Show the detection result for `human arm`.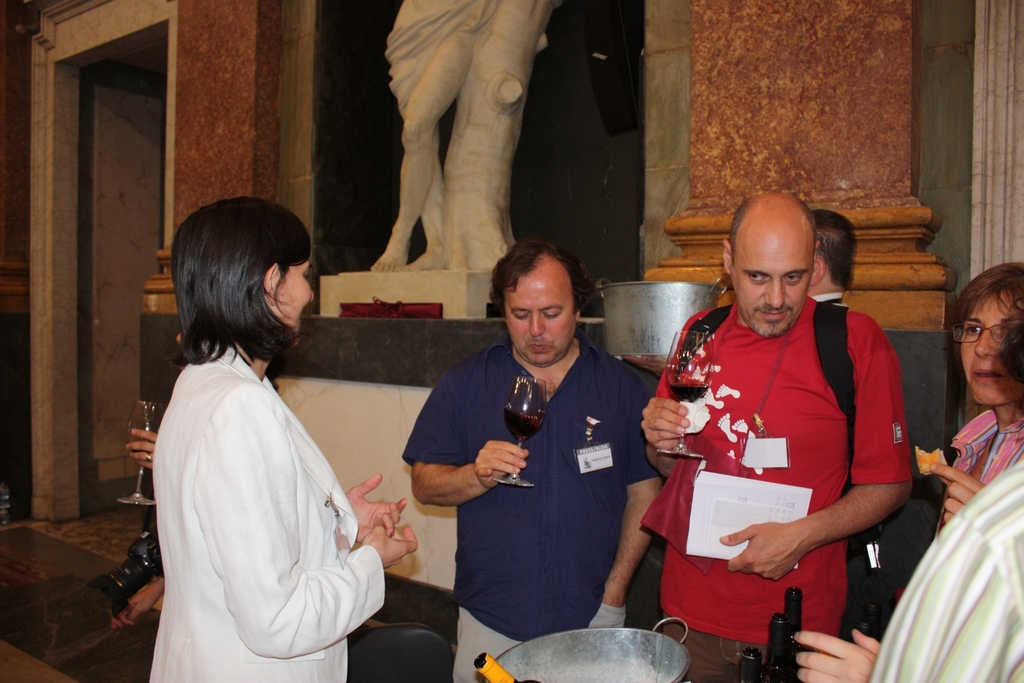
Rect(591, 379, 664, 609).
